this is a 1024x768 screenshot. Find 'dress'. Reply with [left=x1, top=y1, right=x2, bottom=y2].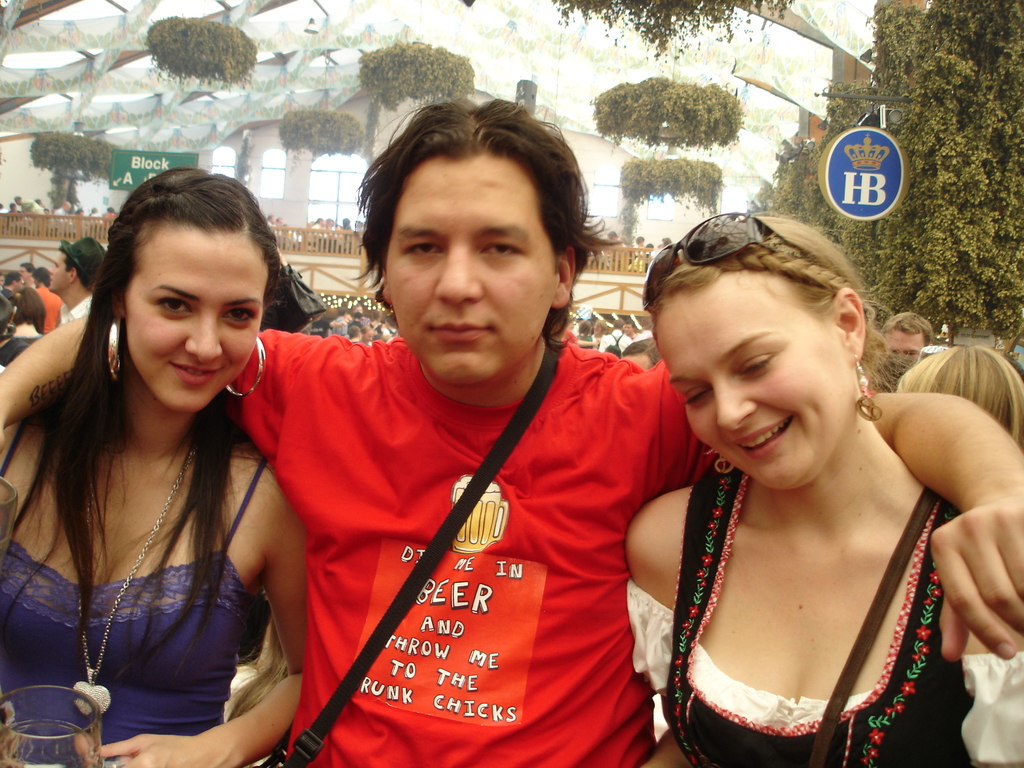
[left=0, top=408, right=267, bottom=767].
